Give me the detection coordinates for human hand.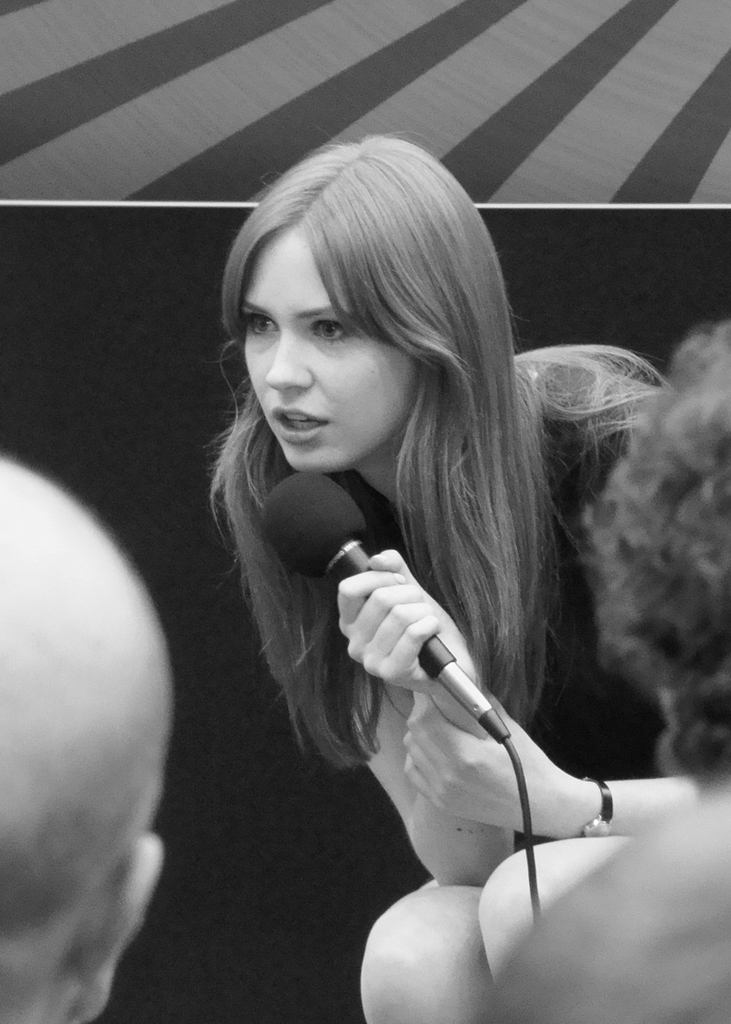
bbox=[395, 680, 588, 836].
